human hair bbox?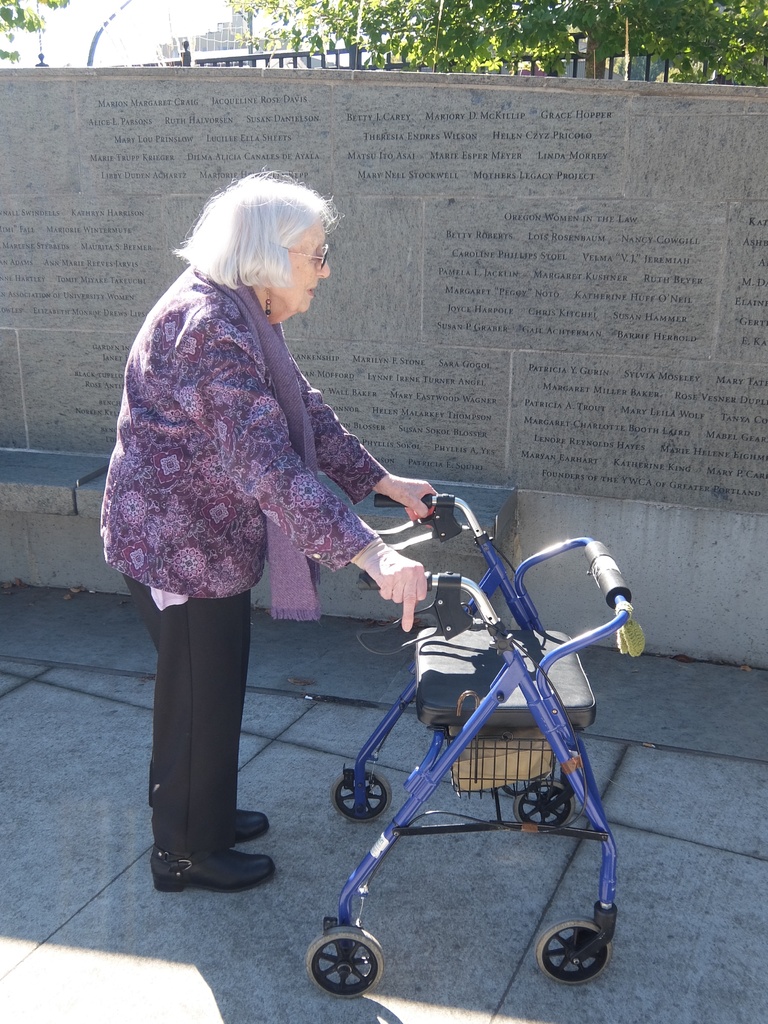
bbox=[180, 166, 346, 312]
